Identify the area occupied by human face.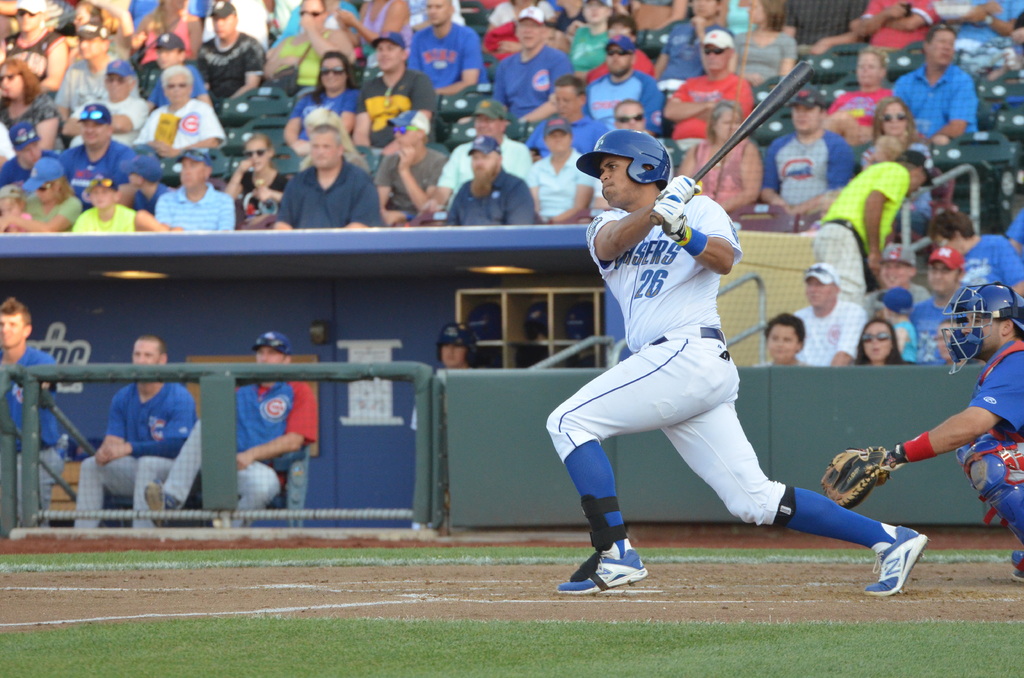
Area: [801, 255, 836, 311].
